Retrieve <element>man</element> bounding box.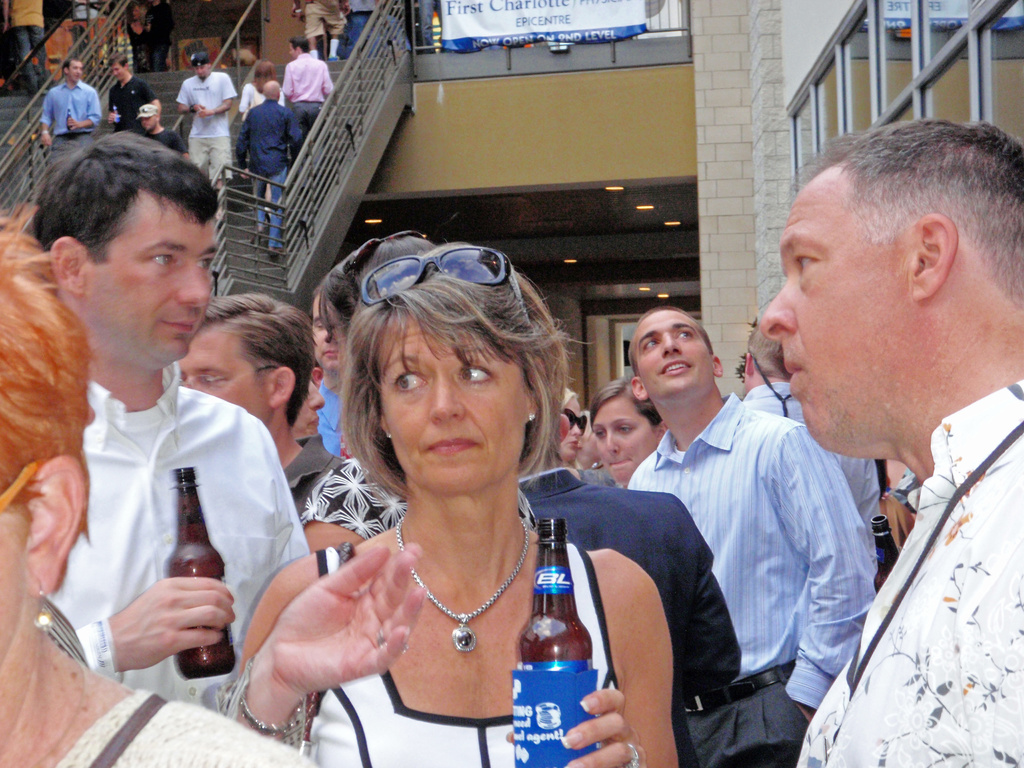
Bounding box: Rect(107, 50, 164, 141).
